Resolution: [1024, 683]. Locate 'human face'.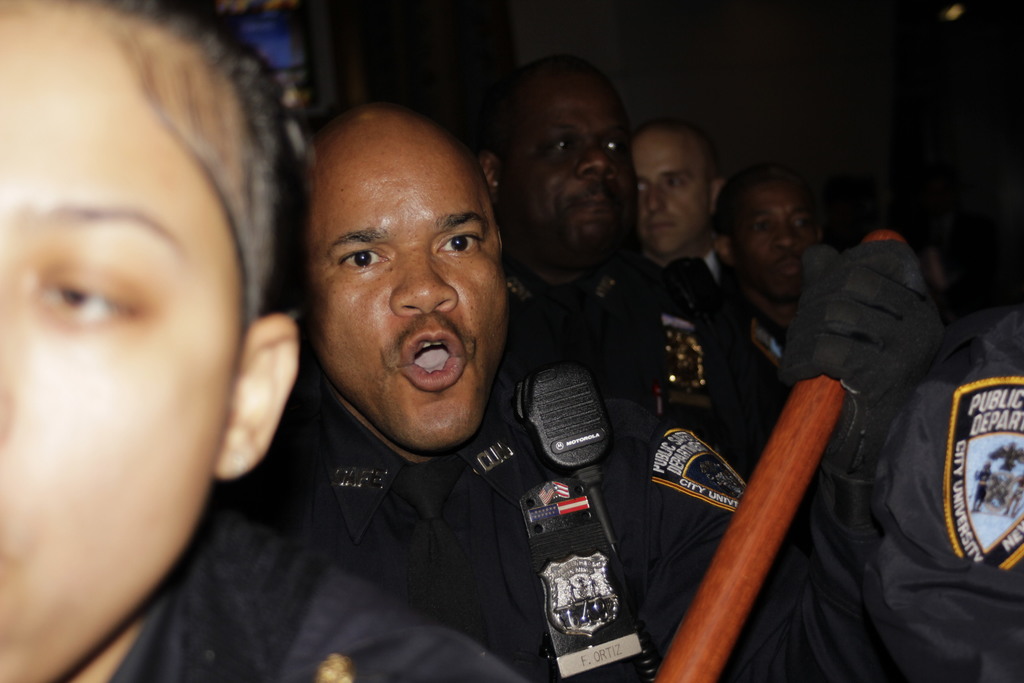
[left=500, top=79, right=634, bottom=252].
